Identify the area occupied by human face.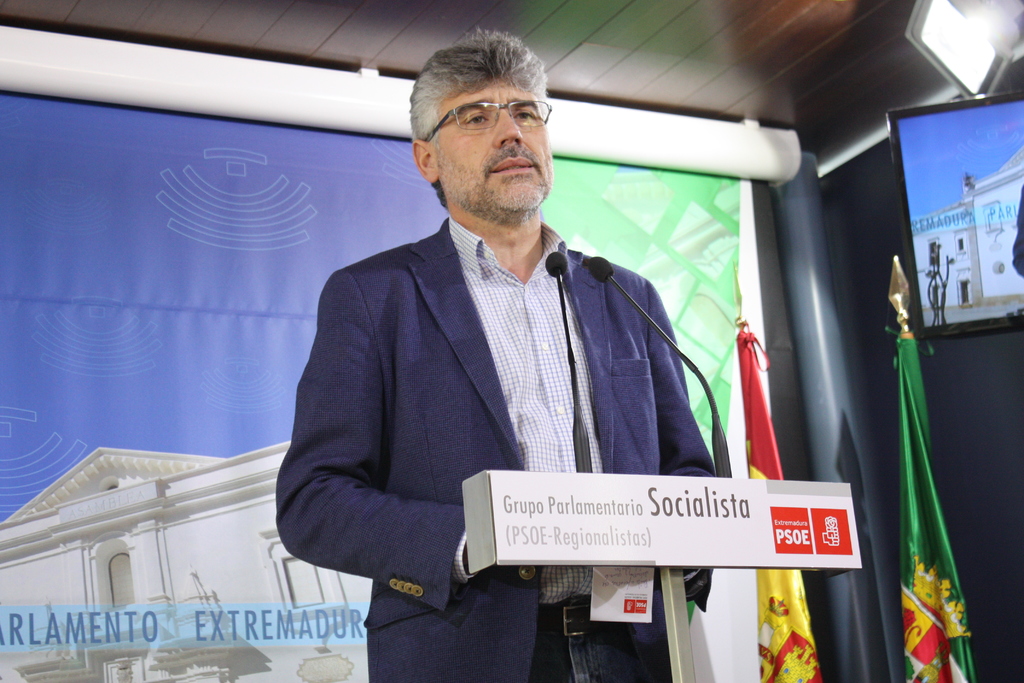
Area: detection(444, 81, 552, 209).
